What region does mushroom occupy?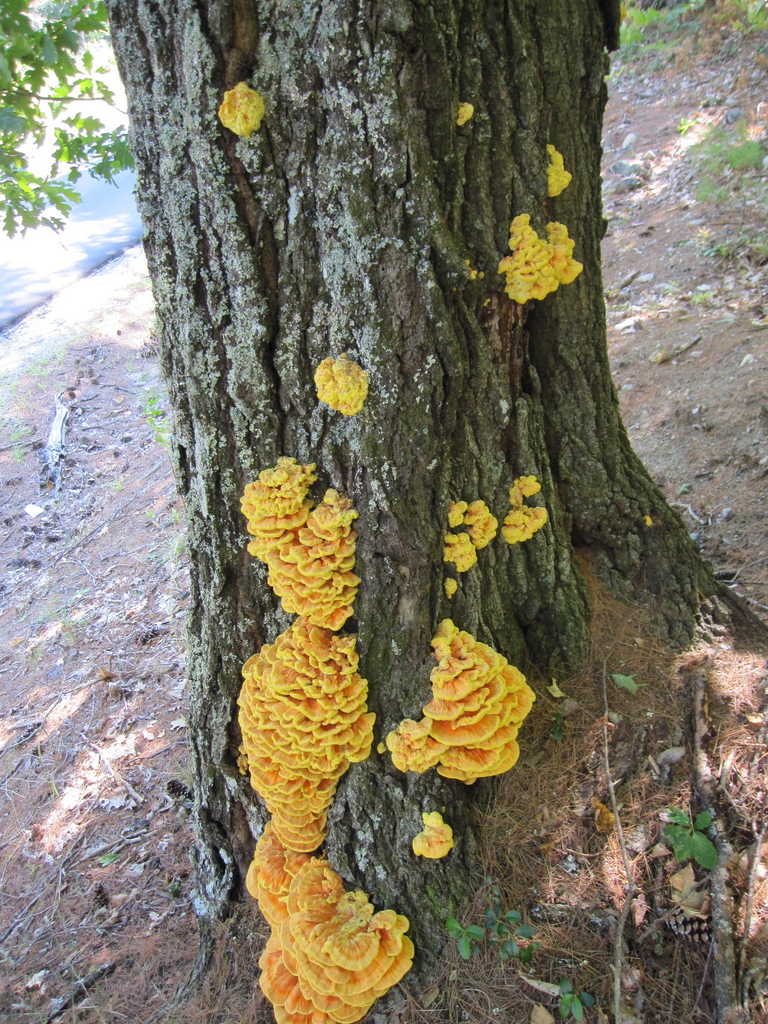
l=460, t=99, r=474, b=127.
